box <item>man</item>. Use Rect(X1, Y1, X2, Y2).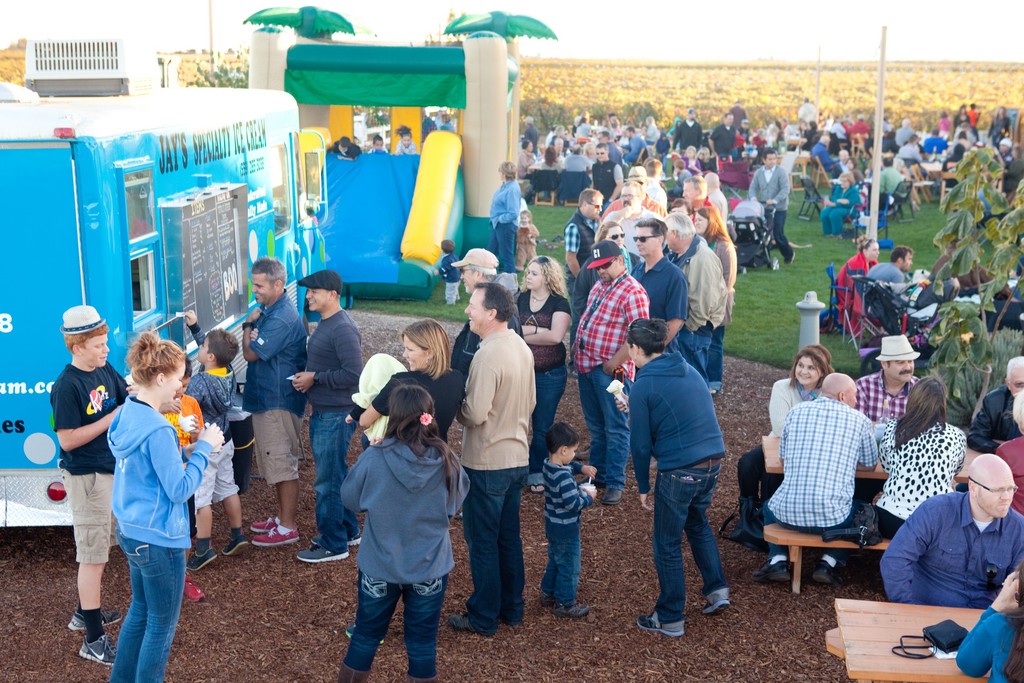
Rect(557, 190, 605, 294).
